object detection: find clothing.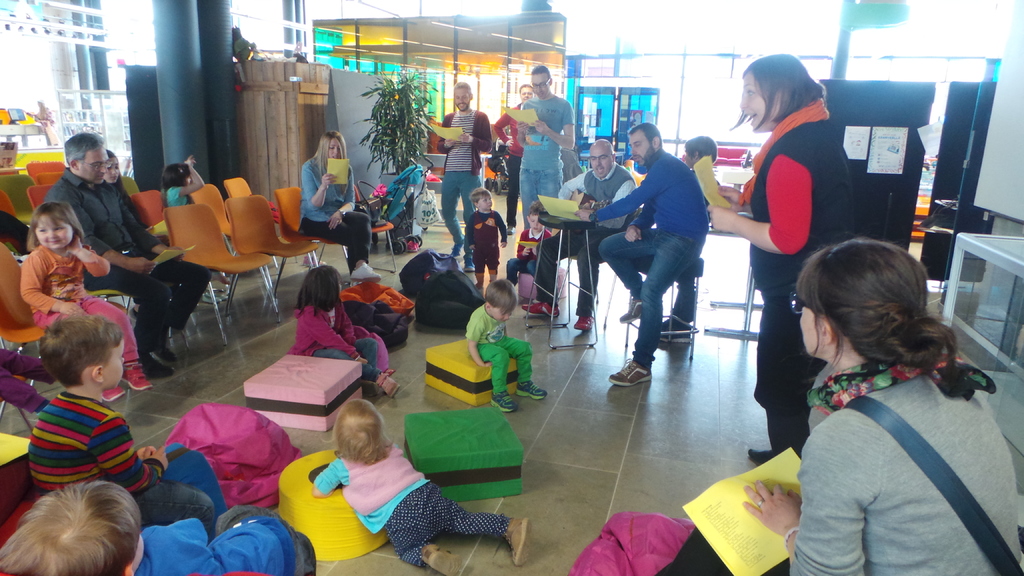
464, 302, 534, 395.
